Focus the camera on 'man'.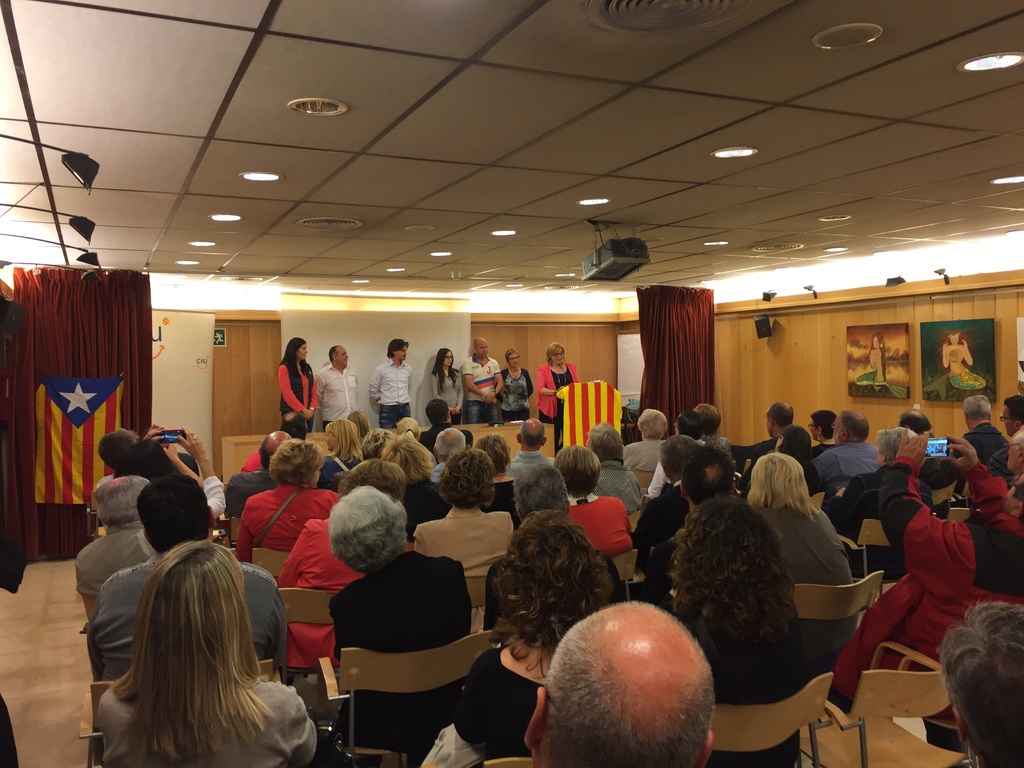
Focus region: <box>811,424,948,582</box>.
